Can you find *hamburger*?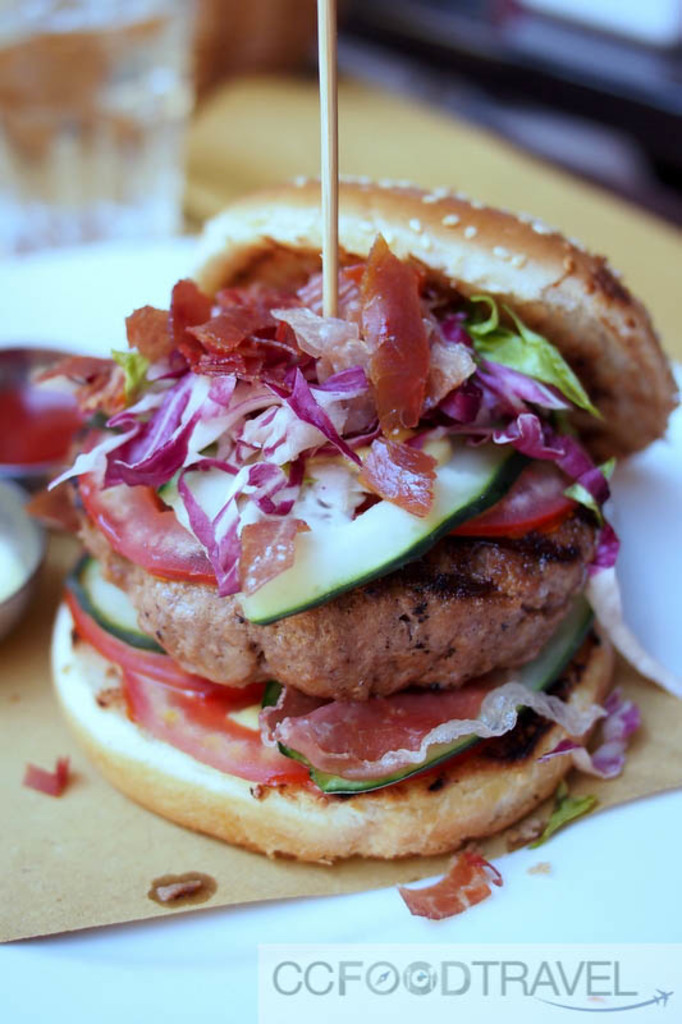
Yes, bounding box: [left=26, top=178, right=681, bottom=868].
